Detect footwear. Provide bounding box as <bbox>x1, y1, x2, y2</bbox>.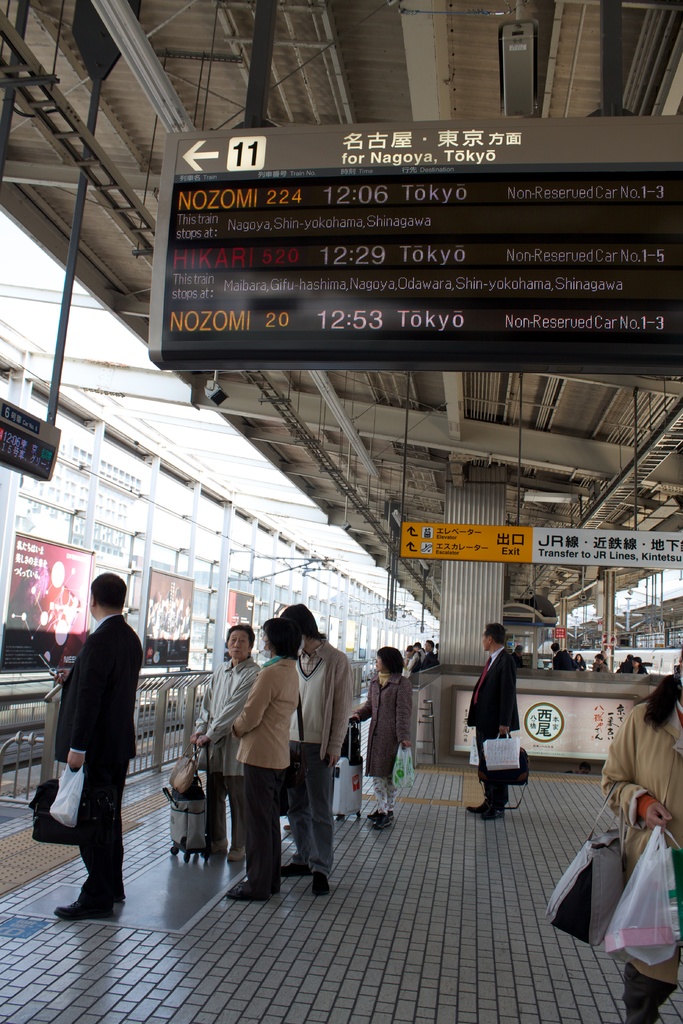
<bbox>483, 808, 502, 820</bbox>.
